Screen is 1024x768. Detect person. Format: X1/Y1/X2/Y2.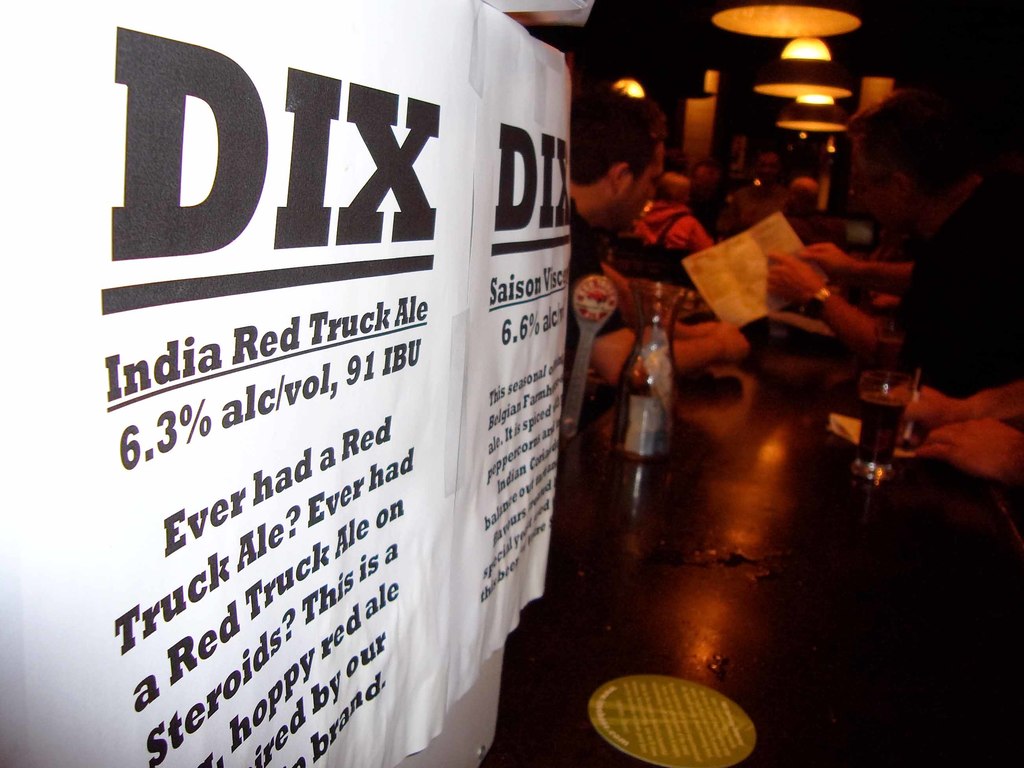
564/86/751/389.
